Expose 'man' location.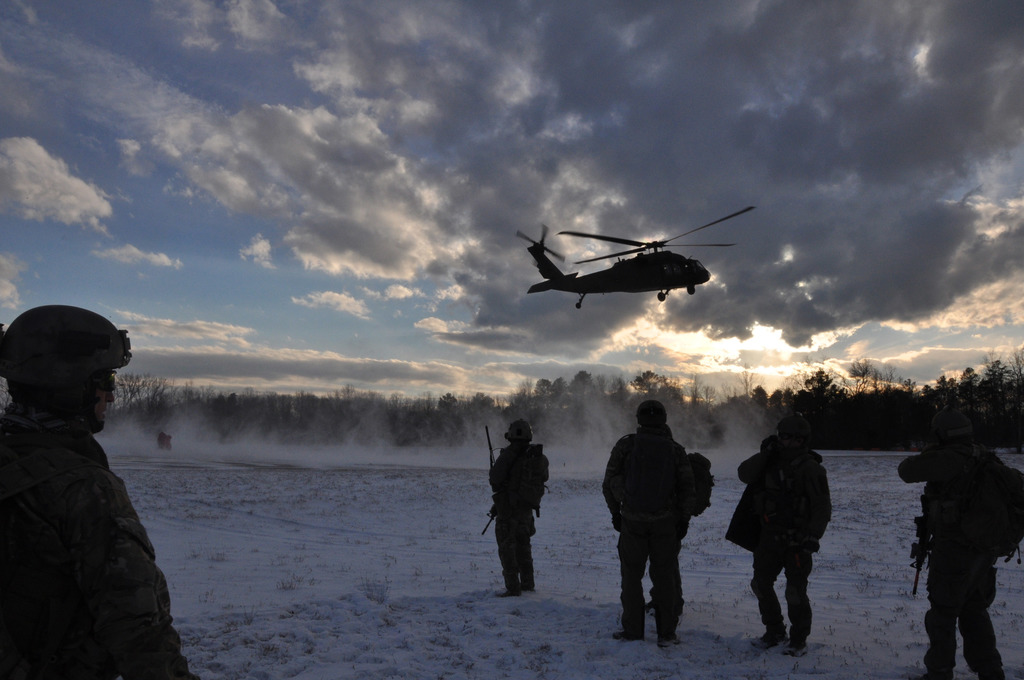
Exposed at 745,414,823,658.
